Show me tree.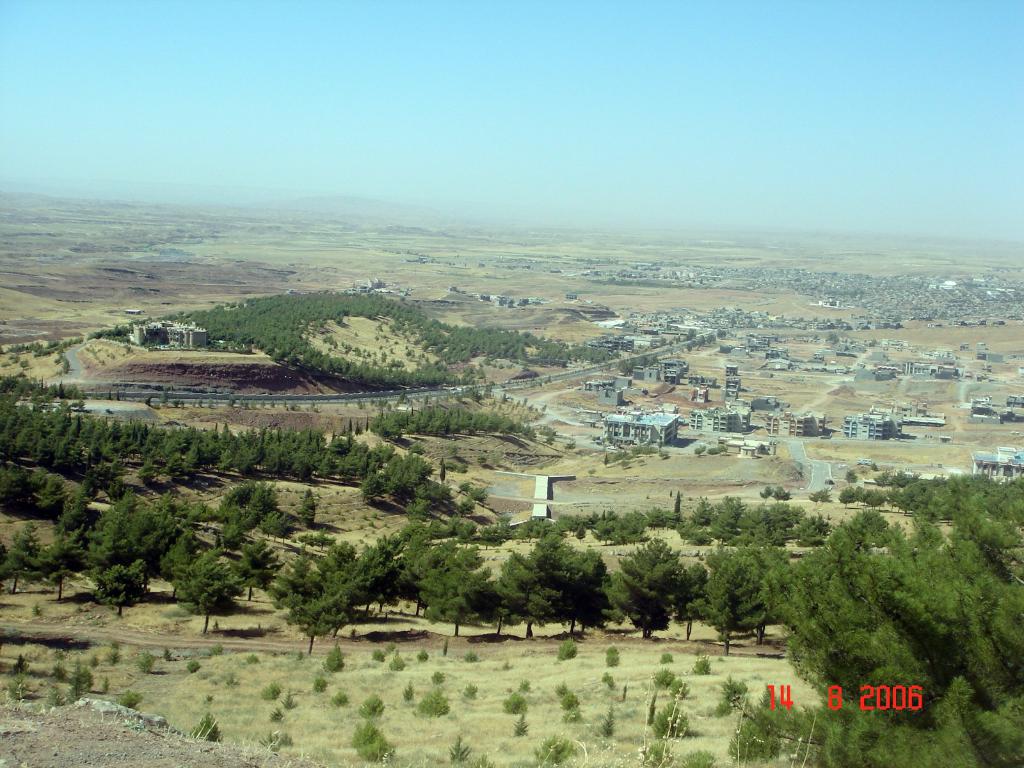
tree is here: [684,541,795,660].
